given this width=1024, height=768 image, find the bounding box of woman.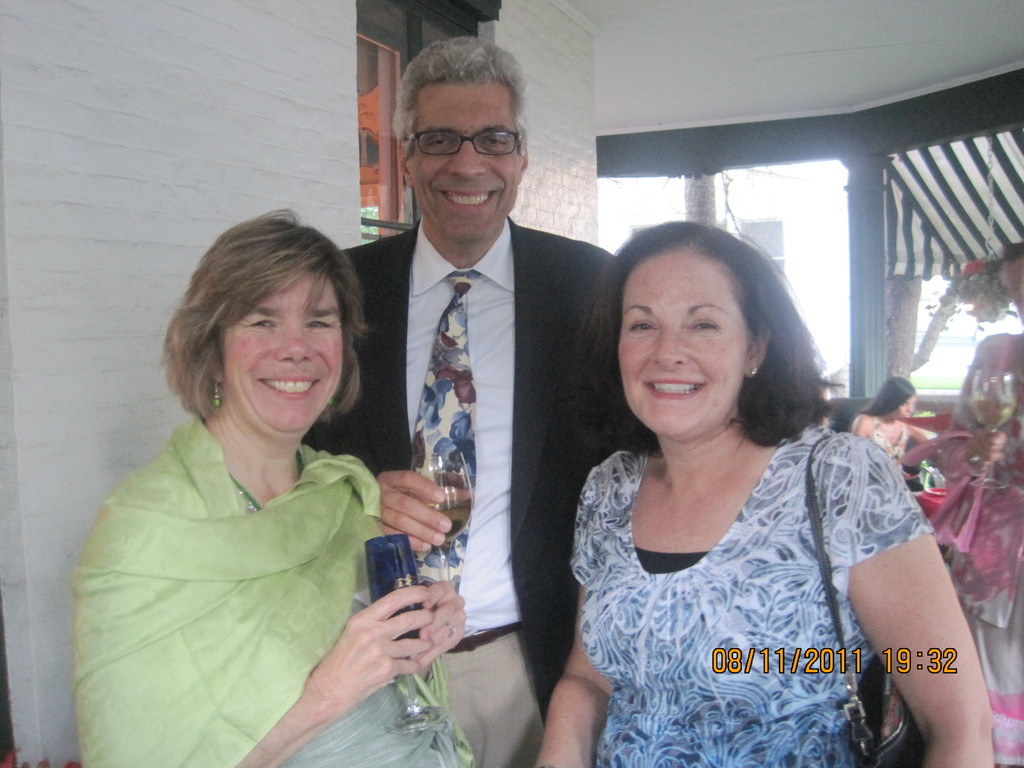
[63,211,438,765].
